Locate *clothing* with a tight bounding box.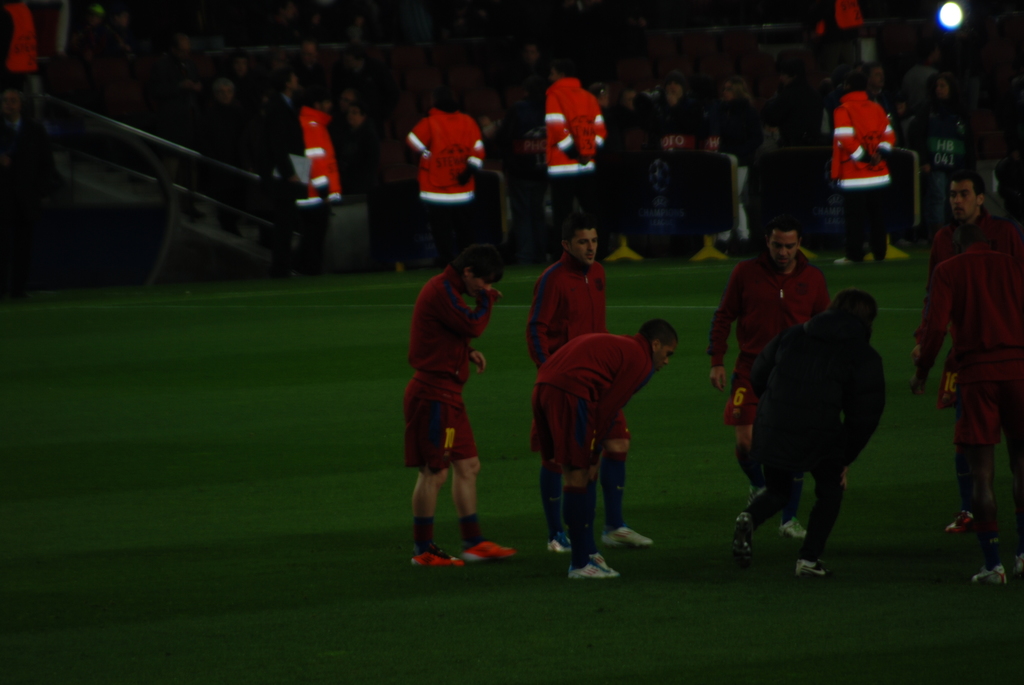
(404, 264, 499, 474).
